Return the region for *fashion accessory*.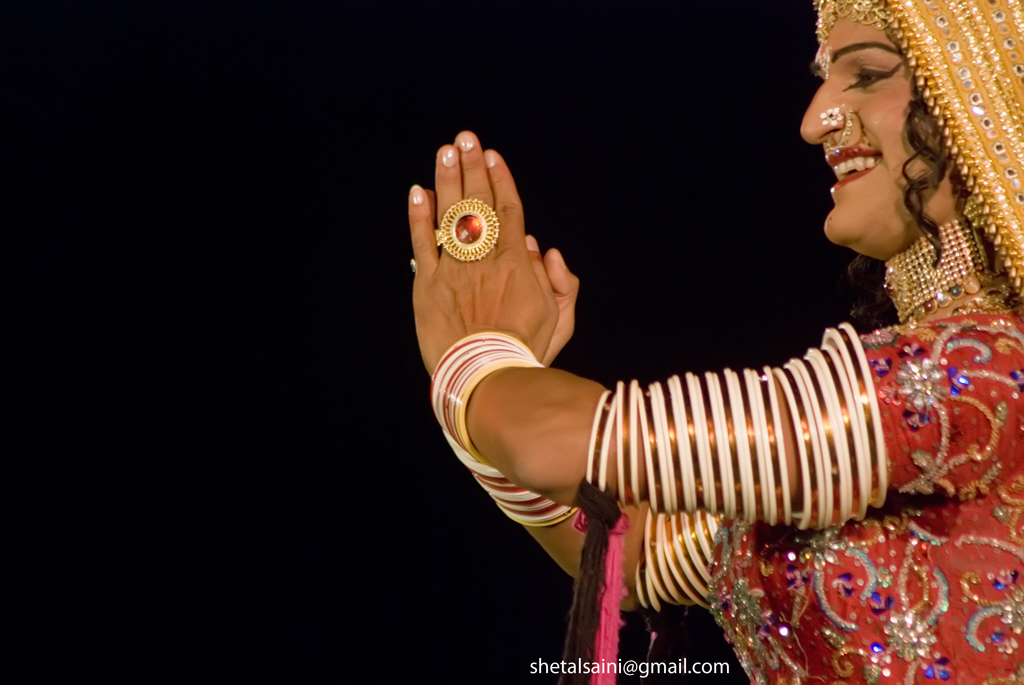
<box>435,196,501,262</box>.
